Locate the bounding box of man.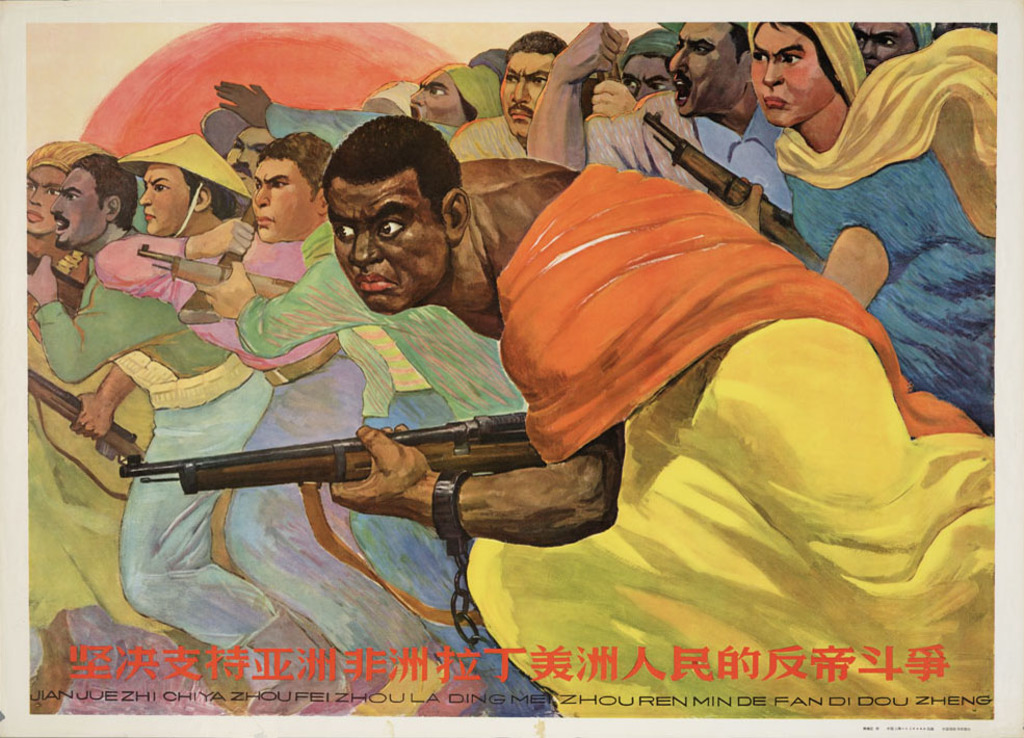
Bounding box: BBox(243, 126, 528, 624).
